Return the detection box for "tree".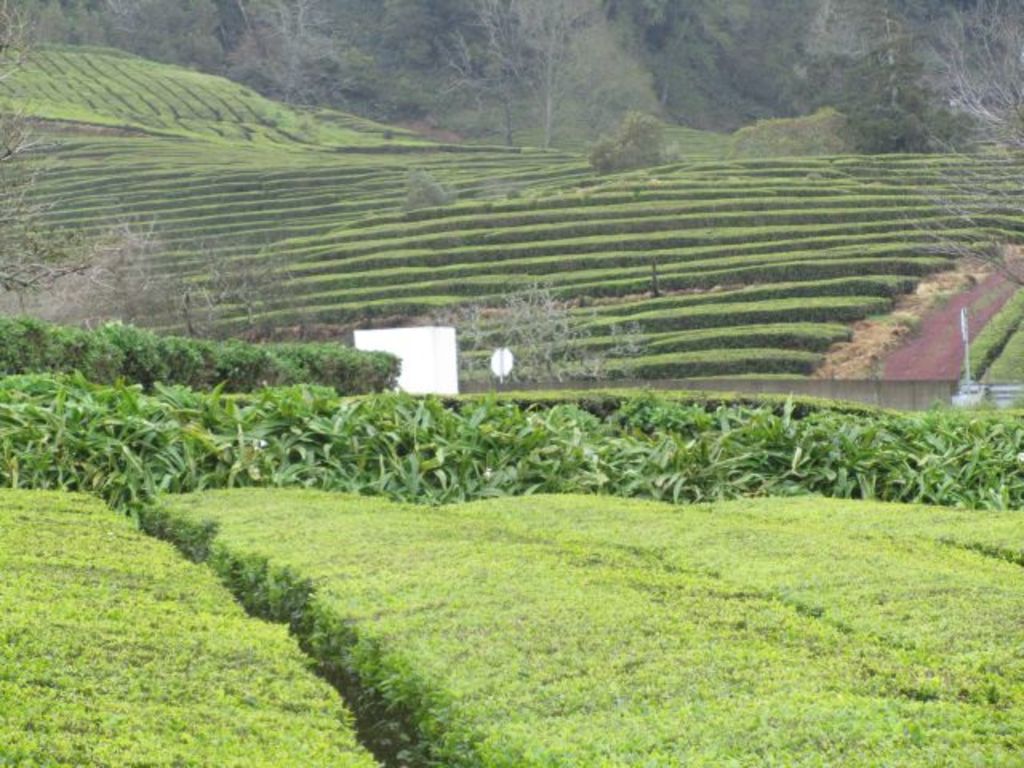
box=[586, 99, 698, 182].
